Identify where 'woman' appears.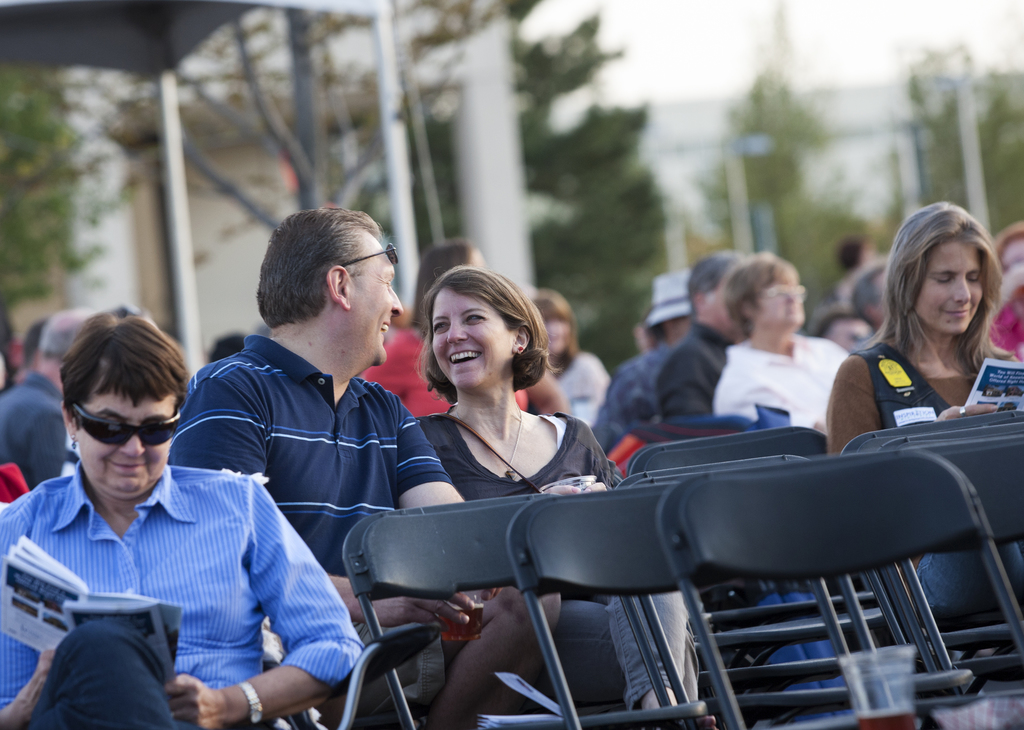
Appears at pyautogui.locateOnScreen(0, 315, 360, 729).
